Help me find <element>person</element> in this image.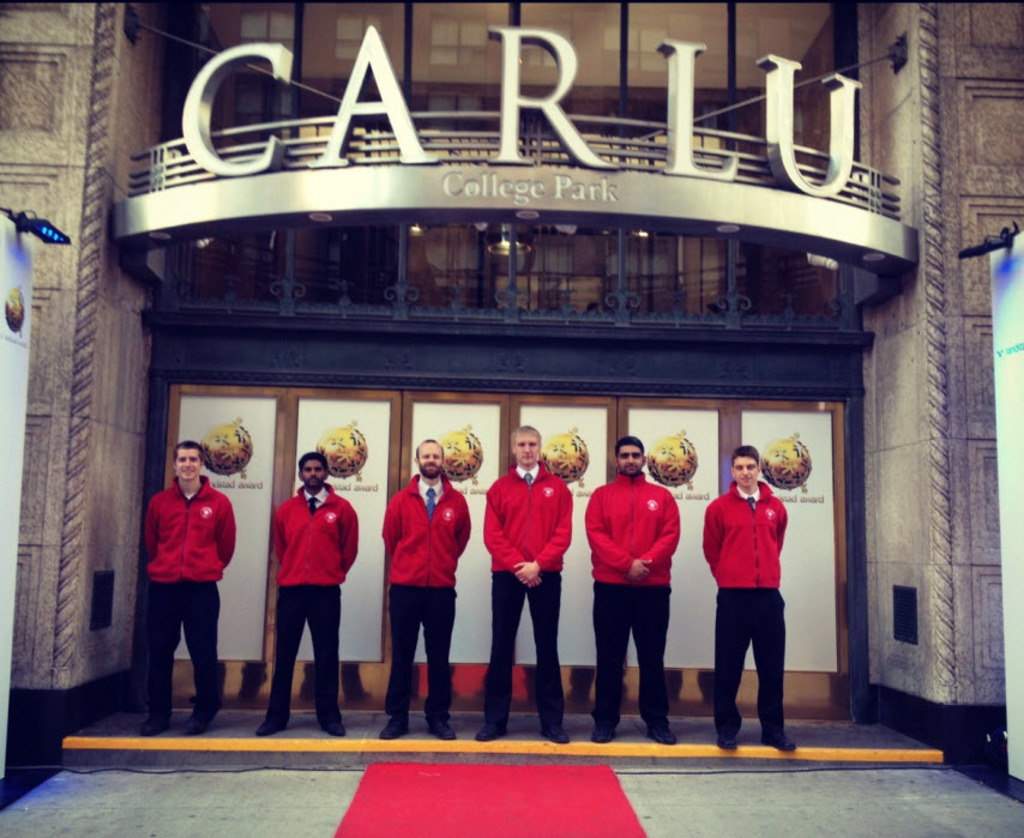
Found it: (x1=591, y1=440, x2=679, y2=746).
